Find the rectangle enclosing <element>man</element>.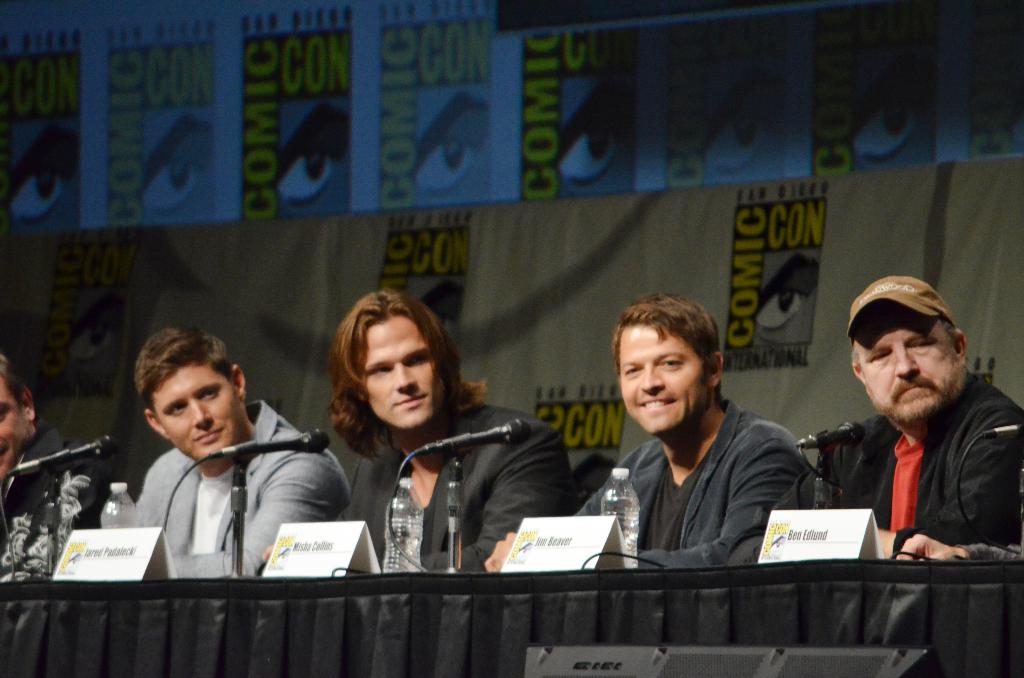
788, 278, 1019, 581.
